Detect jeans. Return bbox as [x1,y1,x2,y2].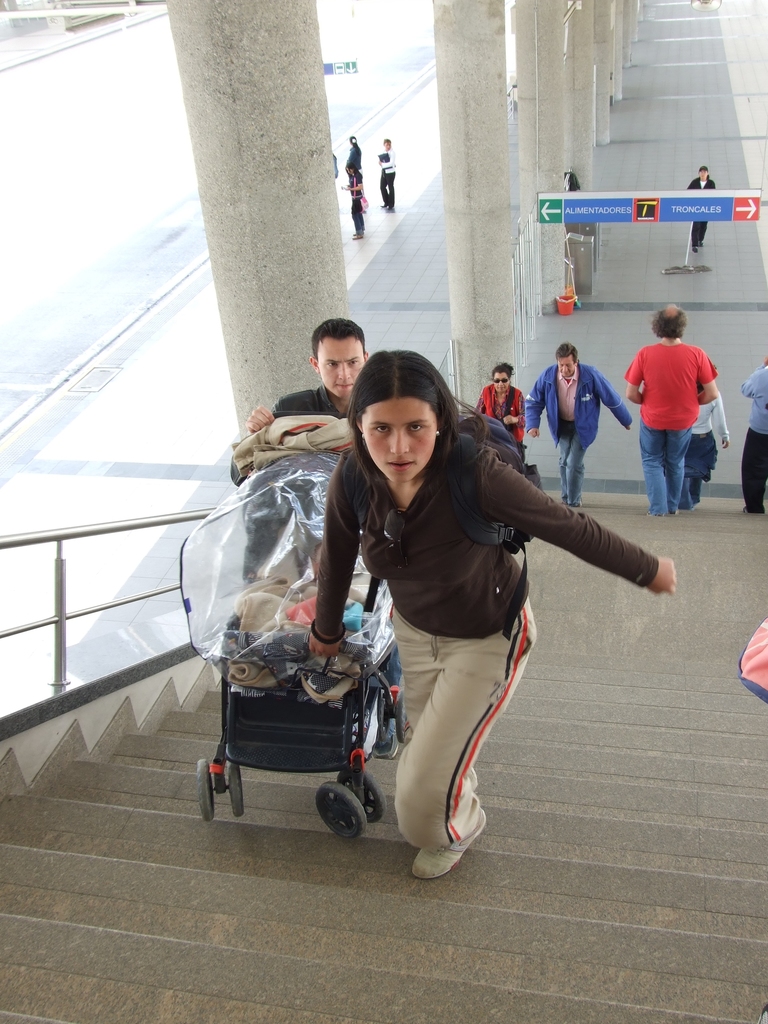
[691,433,714,502].
